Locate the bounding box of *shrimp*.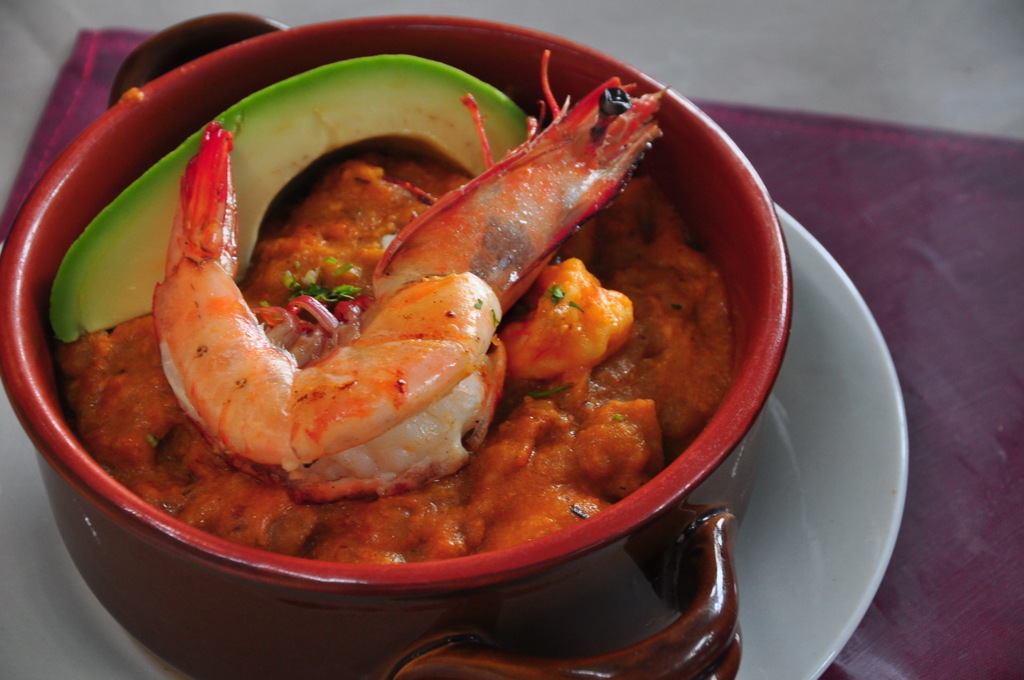
Bounding box: x1=370, y1=49, x2=673, y2=301.
